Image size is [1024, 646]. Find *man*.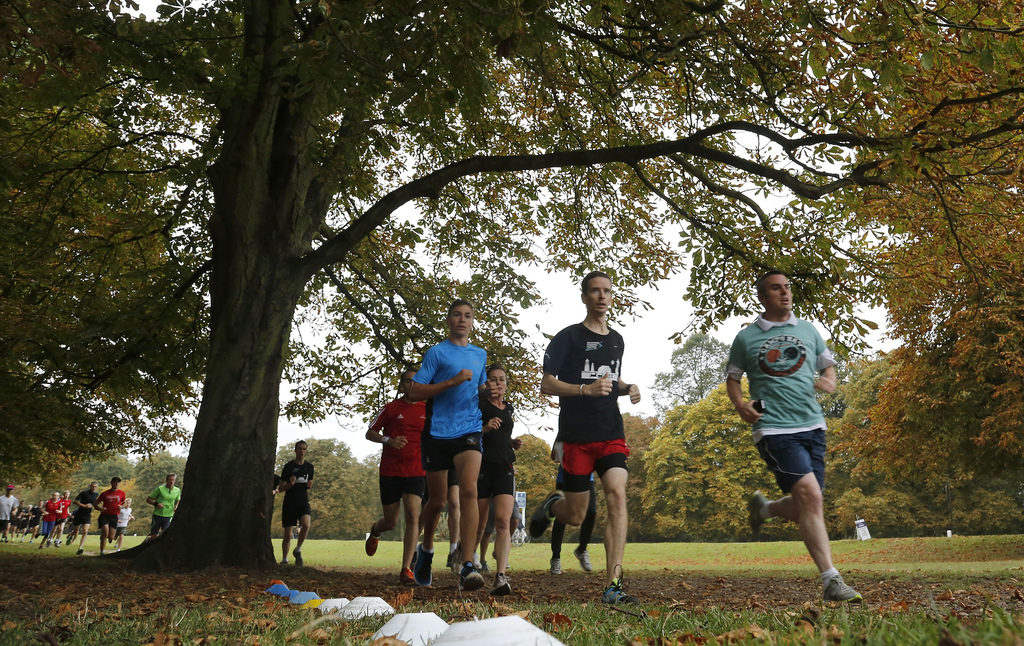
(410, 299, 501, 594).
